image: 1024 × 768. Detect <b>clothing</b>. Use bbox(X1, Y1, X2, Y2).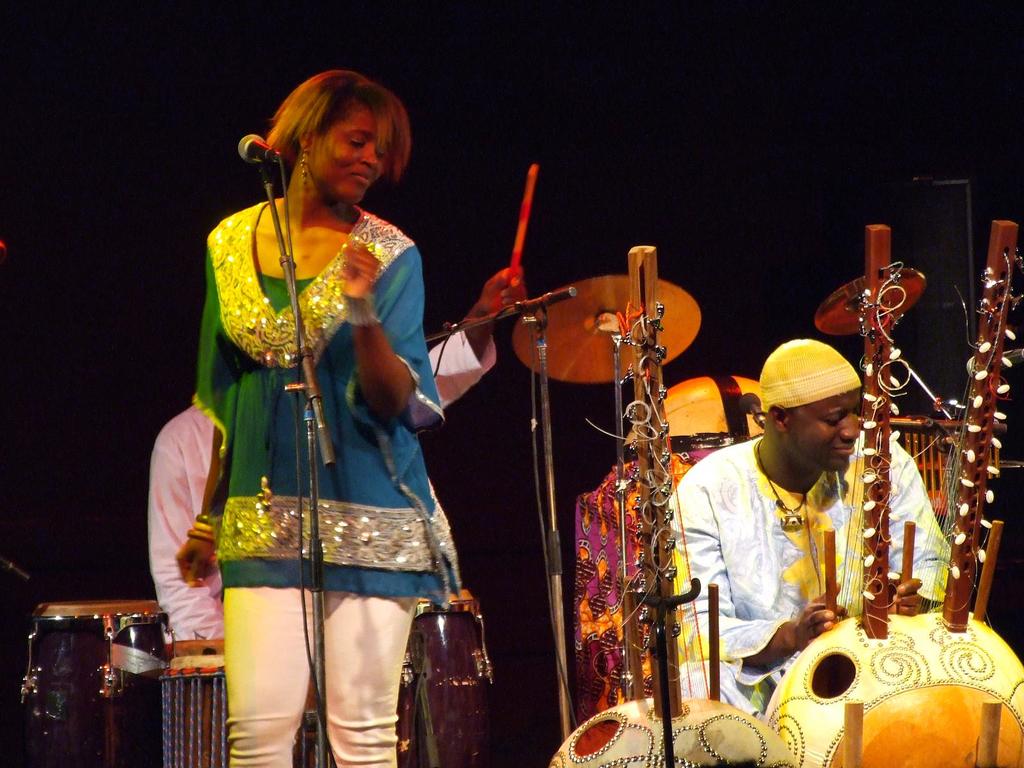
bbox(666, 431, 969, 736).
